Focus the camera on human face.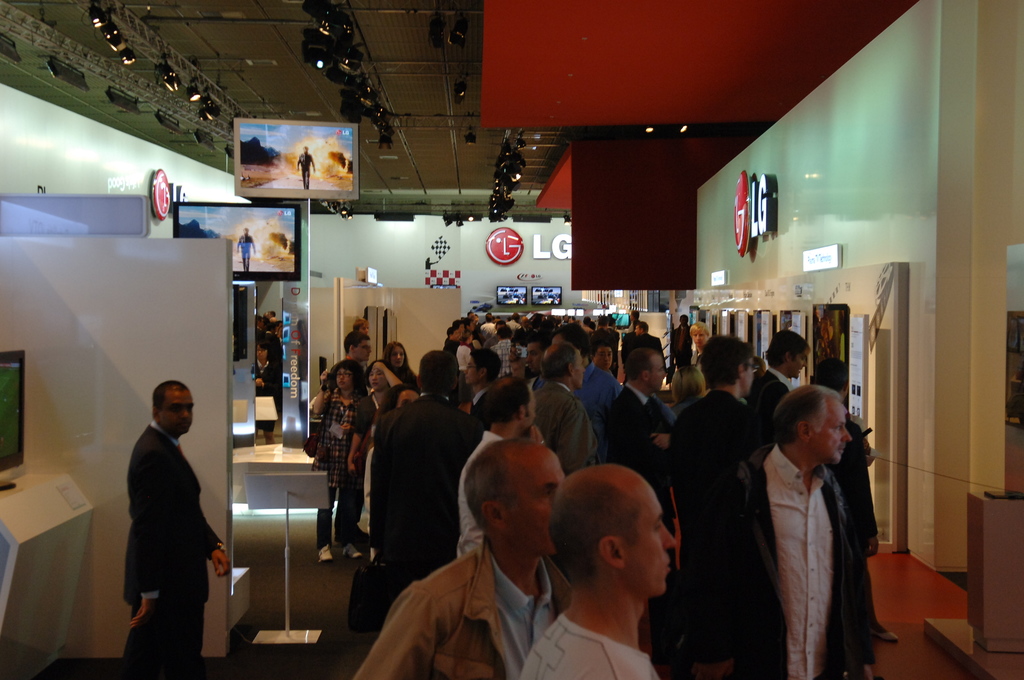
Focus region: pyautogui.locateOnScreen(361, 323, 368, 334).
